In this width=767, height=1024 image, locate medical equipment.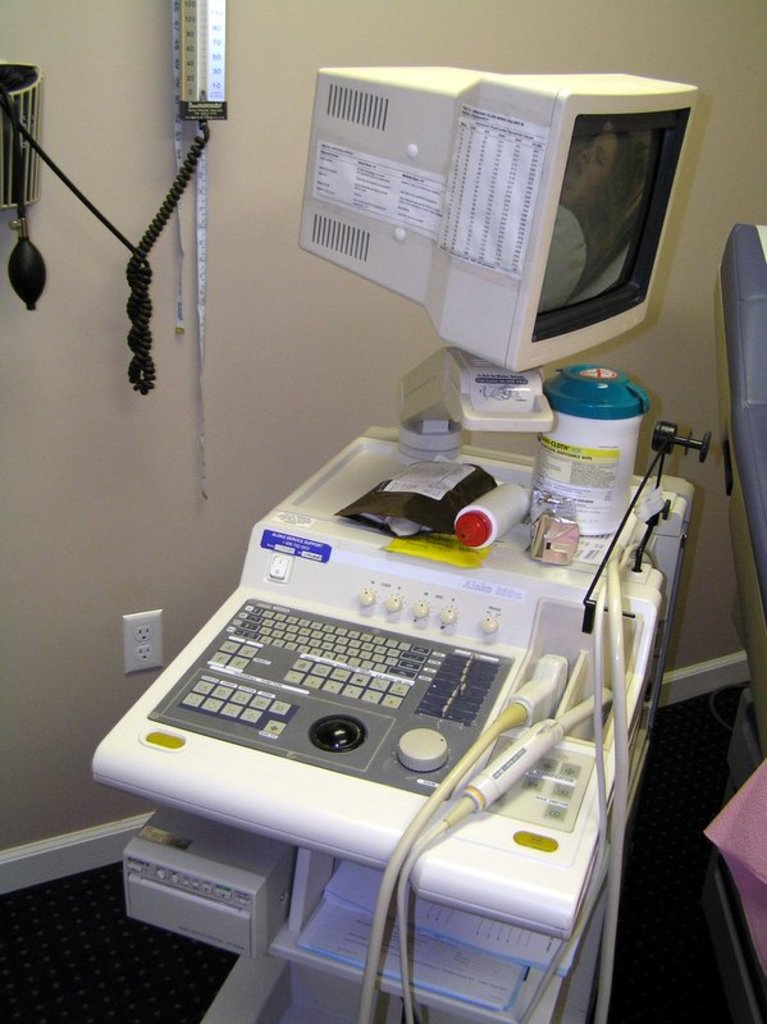
Bounding box: detection(0, 0, 232, 503).
